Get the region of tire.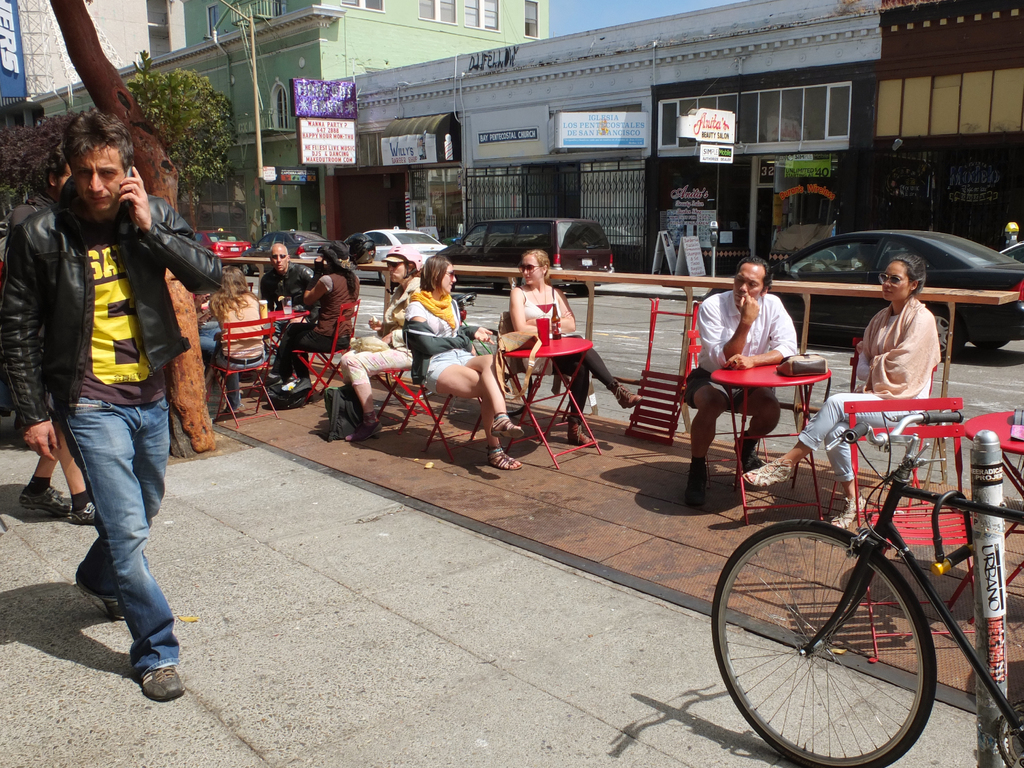
(925,304,969,366).
